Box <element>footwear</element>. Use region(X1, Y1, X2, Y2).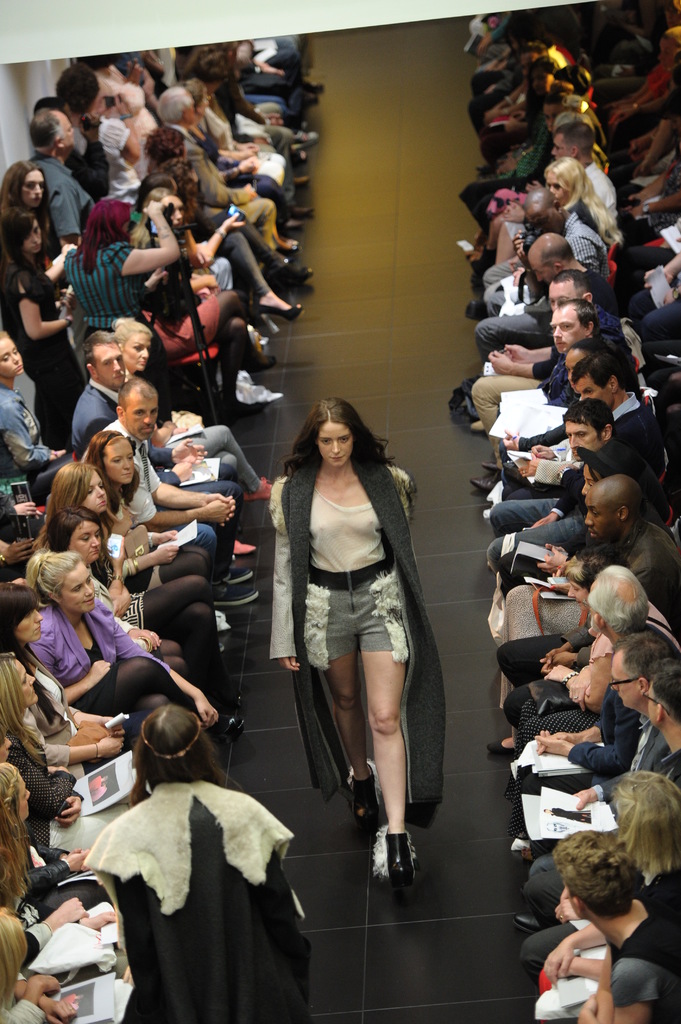
region(490, 736, 516, 753).
